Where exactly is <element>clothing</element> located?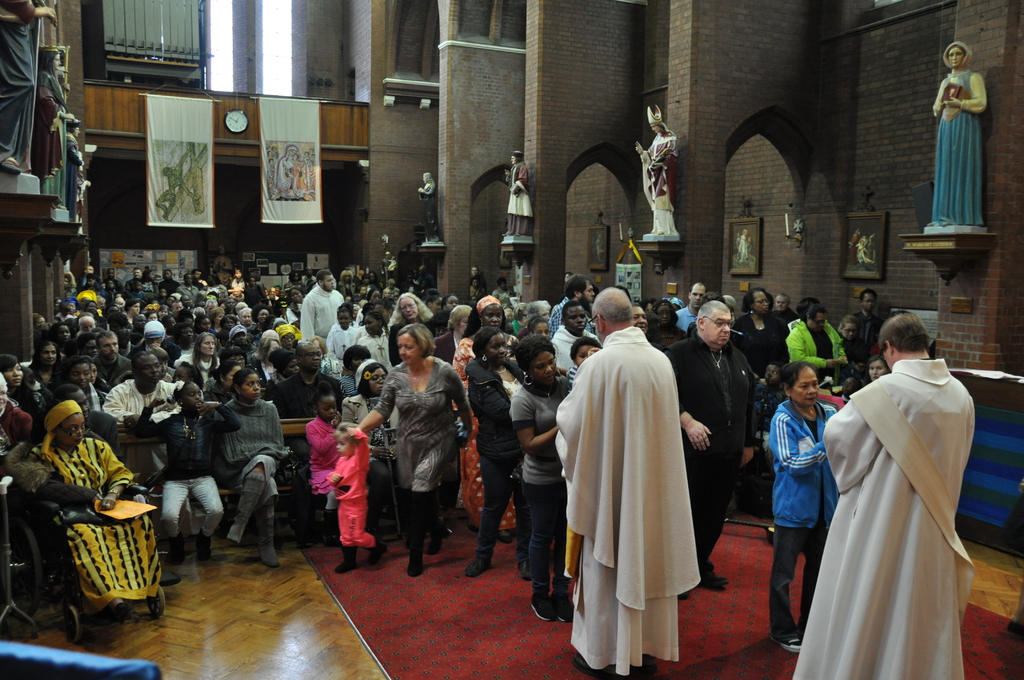
Its bounding box is crop(221, 382, 297, 550).
